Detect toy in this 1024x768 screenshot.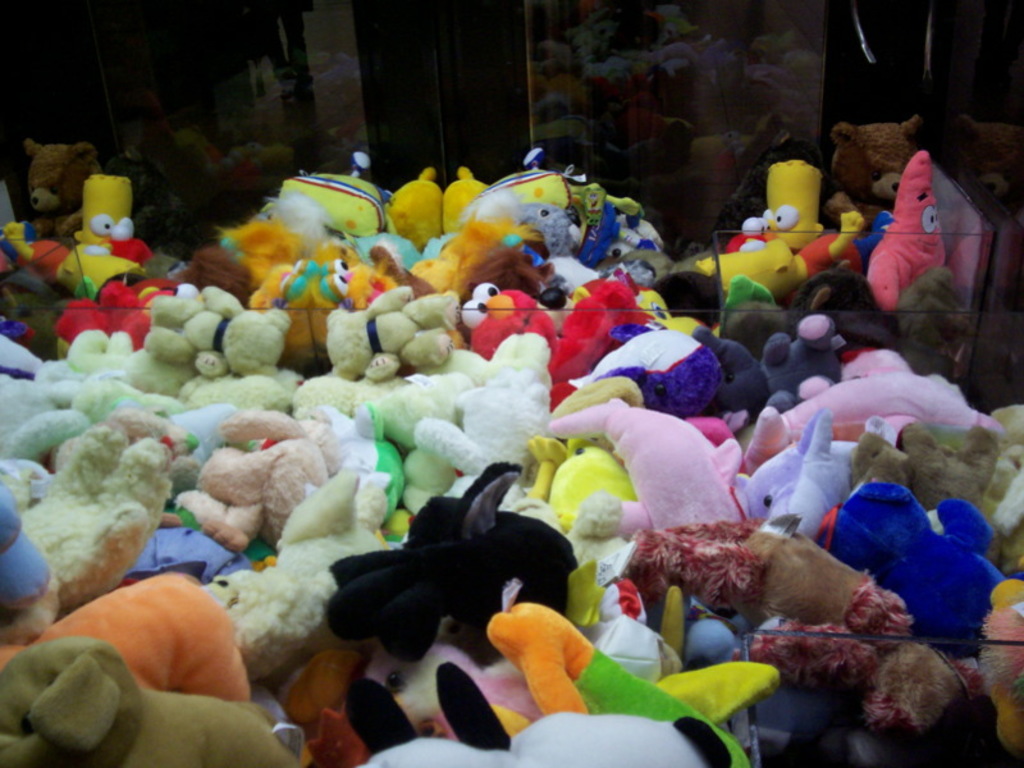
Detection: detection(0, 151, 189, 342).
